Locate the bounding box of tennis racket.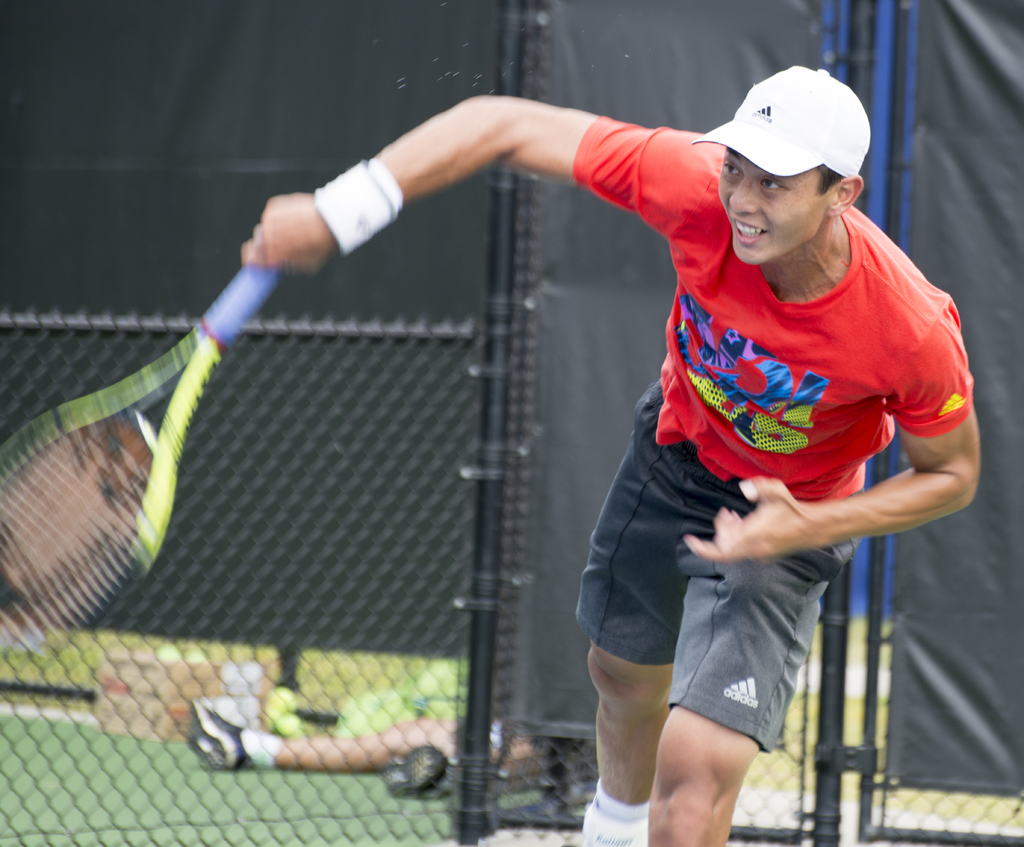
Bounding box: (x1=0, y1=264, x2=288, y2=657).
